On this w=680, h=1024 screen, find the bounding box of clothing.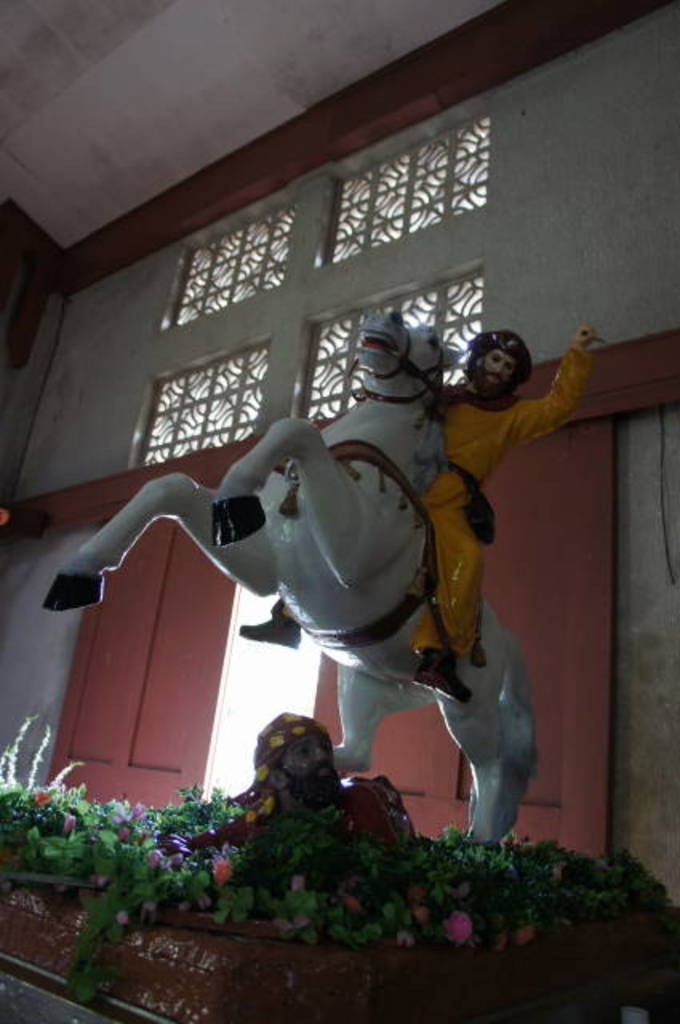
Bounding box: 280/344/595/658.
